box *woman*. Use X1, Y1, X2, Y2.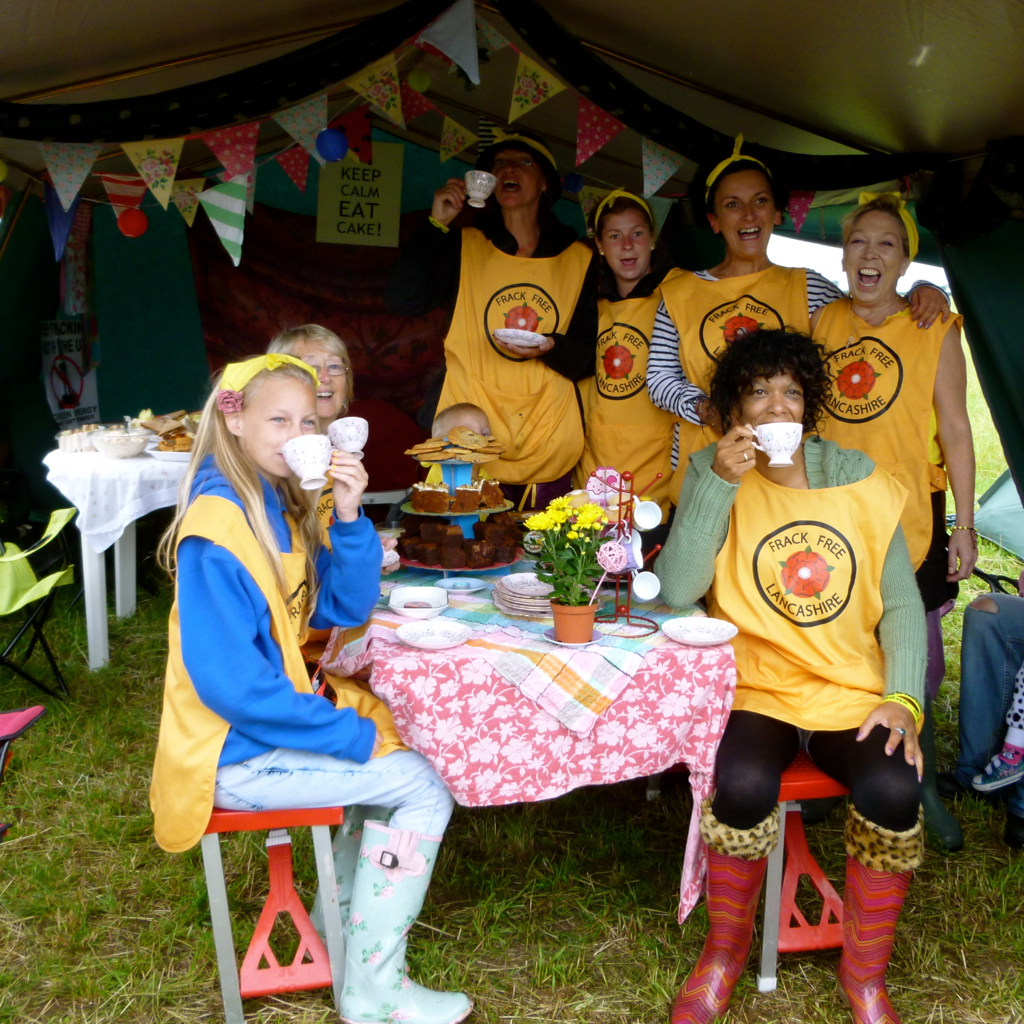
645, 328, 936, 1023.
